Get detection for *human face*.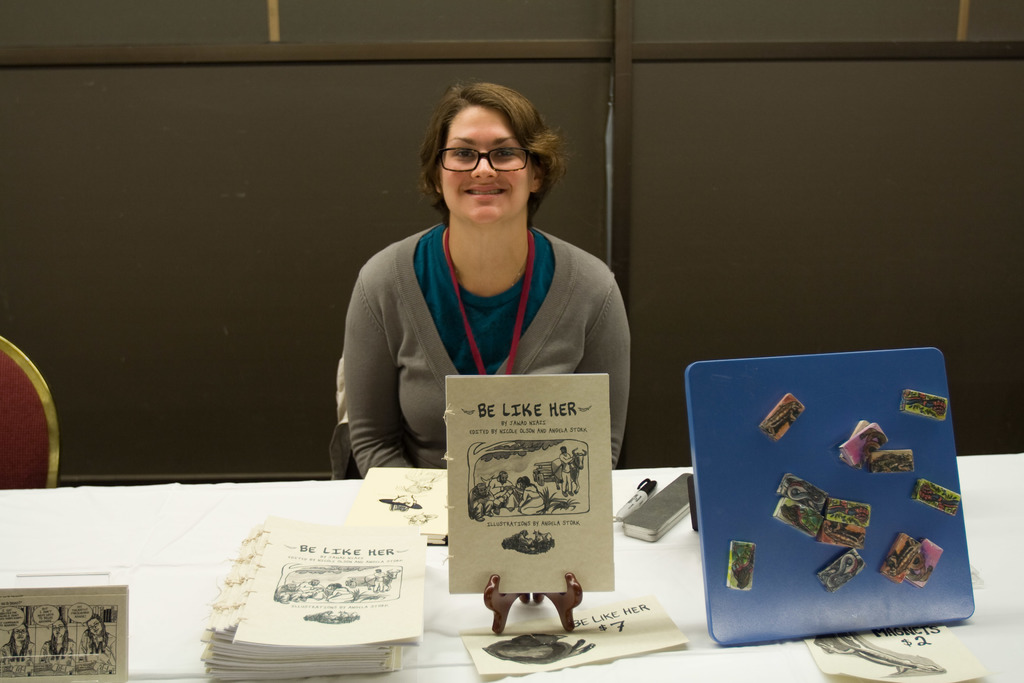
Detection: [440, 109, 531, 219].
